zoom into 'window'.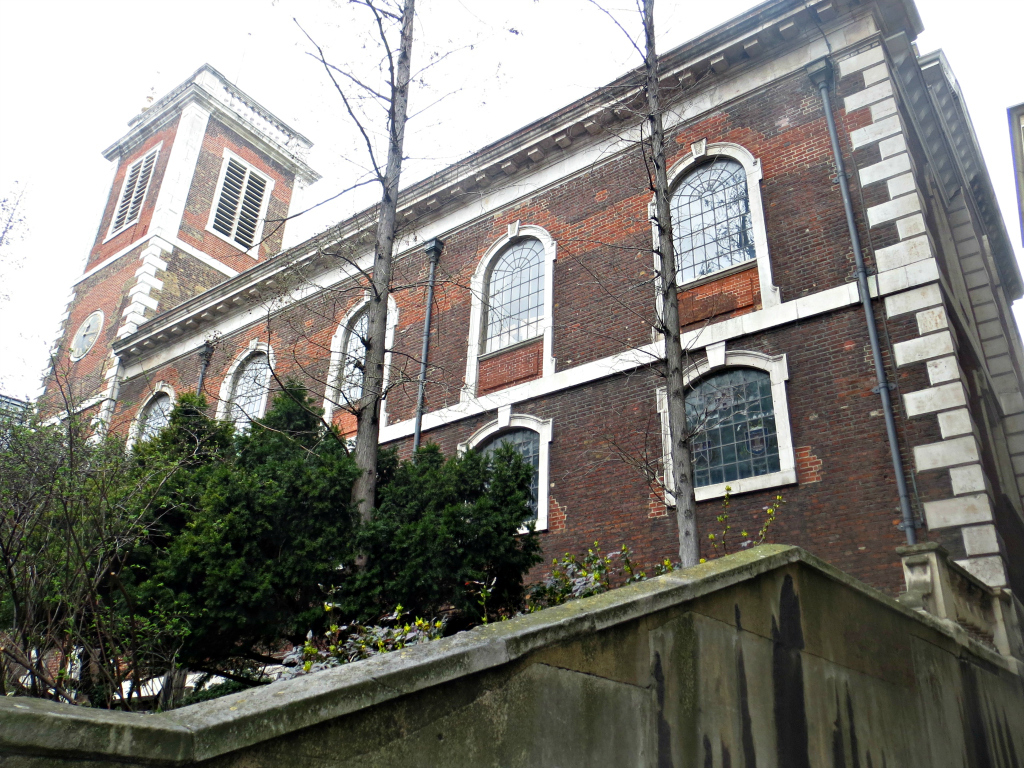
Zoom target: <region>638, 130, 770, 329</region>.
